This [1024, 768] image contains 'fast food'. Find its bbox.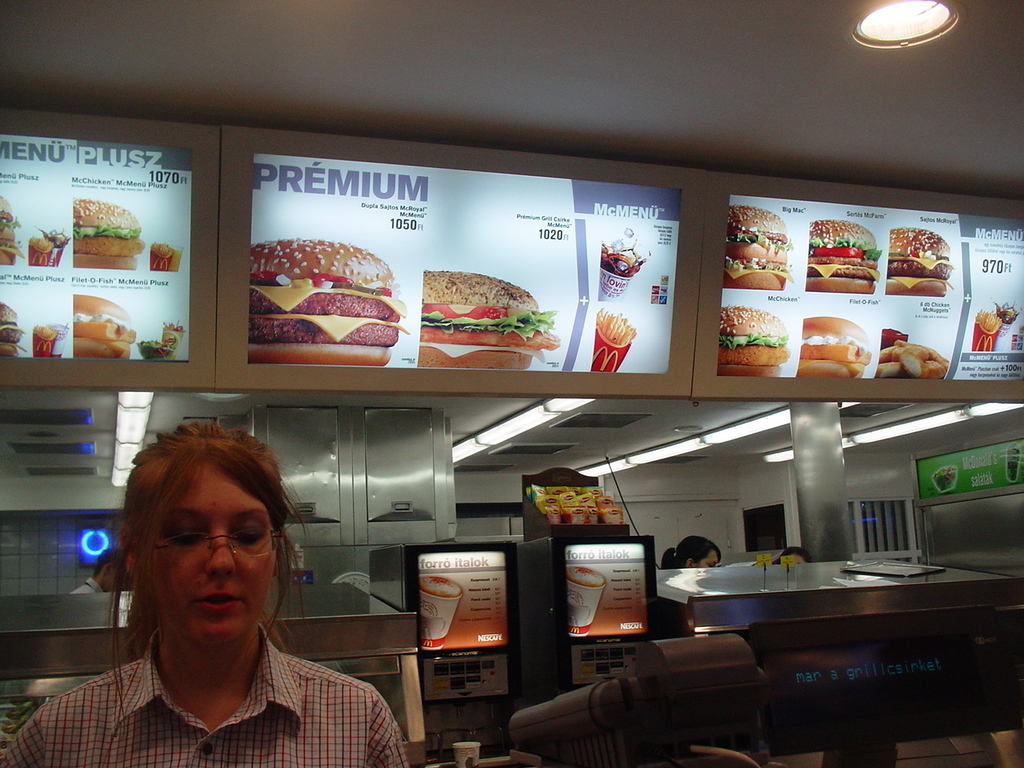
region(71, 295, 135, 359).
